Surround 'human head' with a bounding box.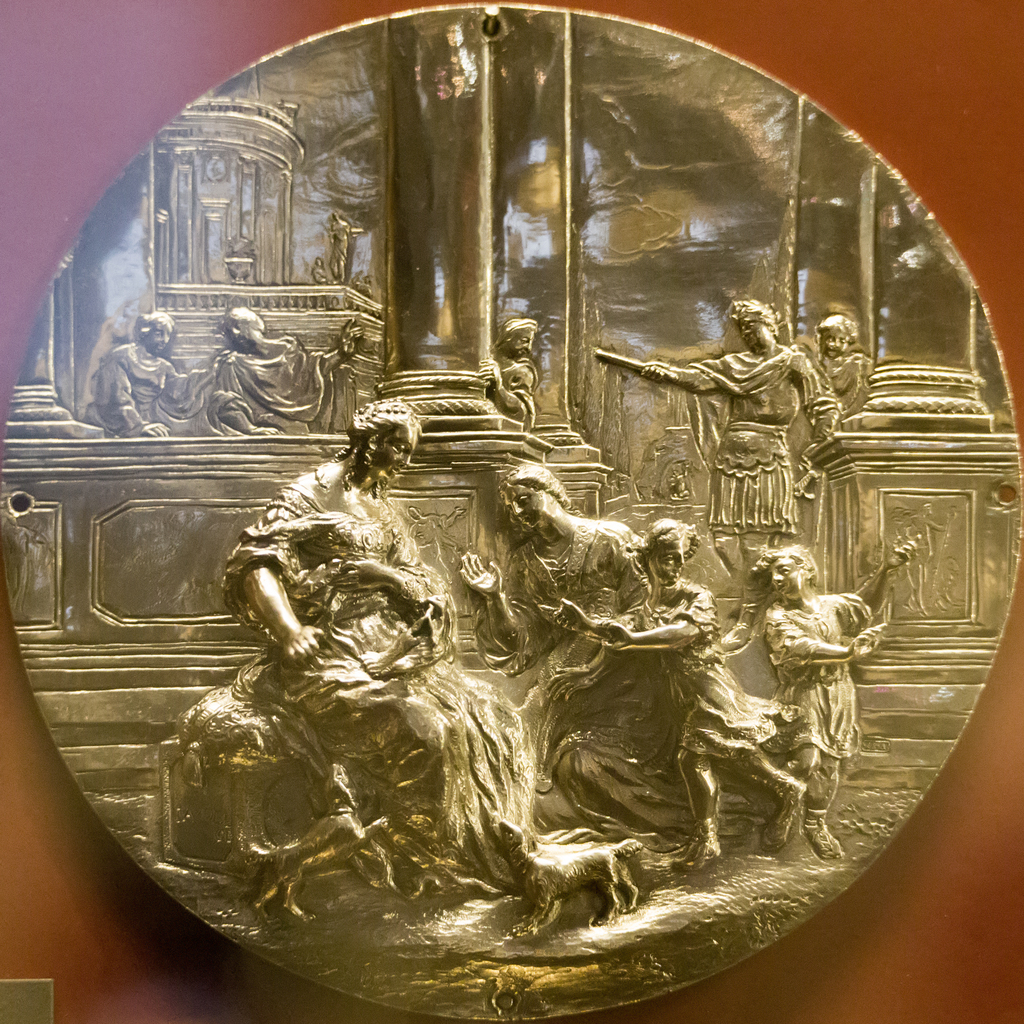
228,305,268,337.
